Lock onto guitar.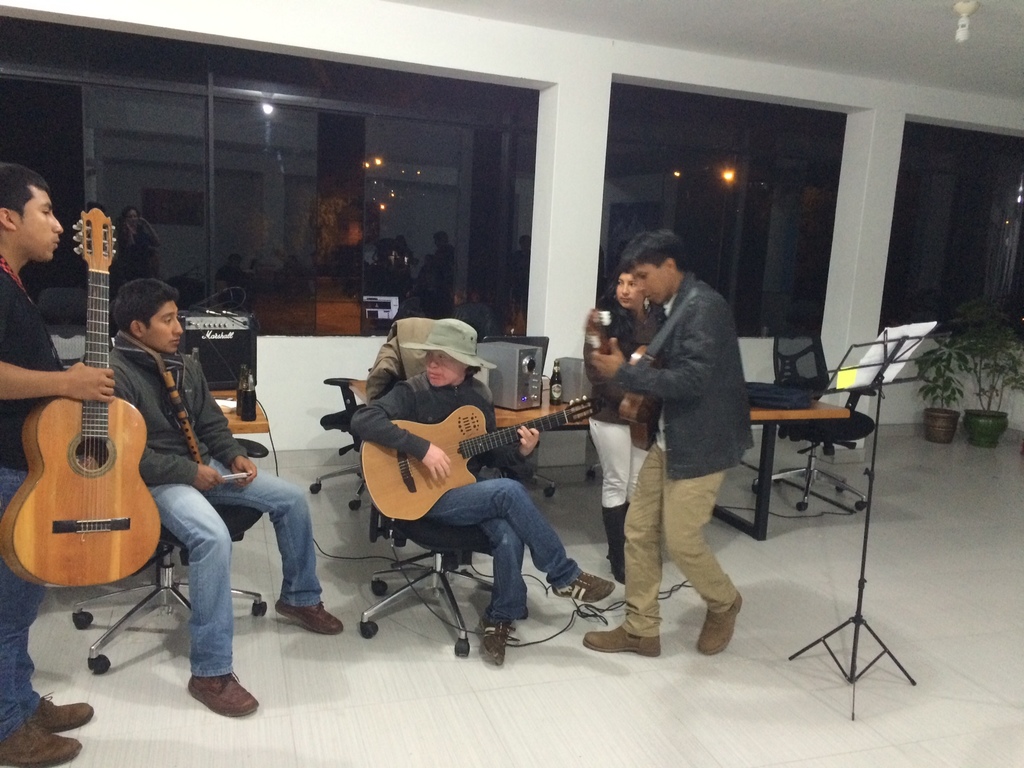
Locked: crop(325, 398, 593, 542).
